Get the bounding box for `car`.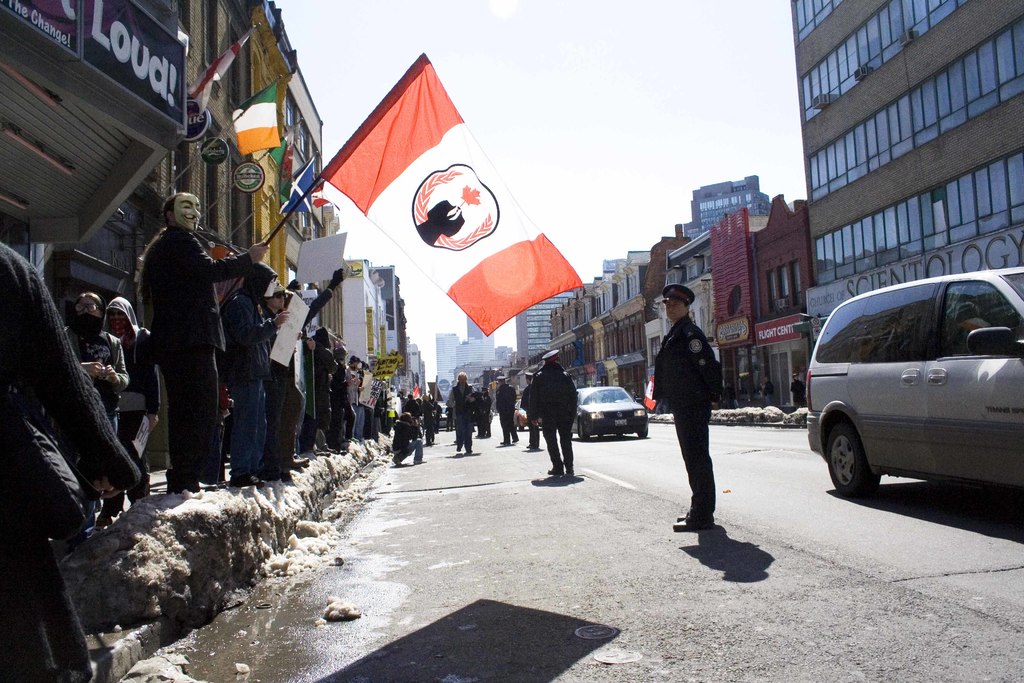
pyautogui.locateOnScreen(797, 282, 1022, 513).
